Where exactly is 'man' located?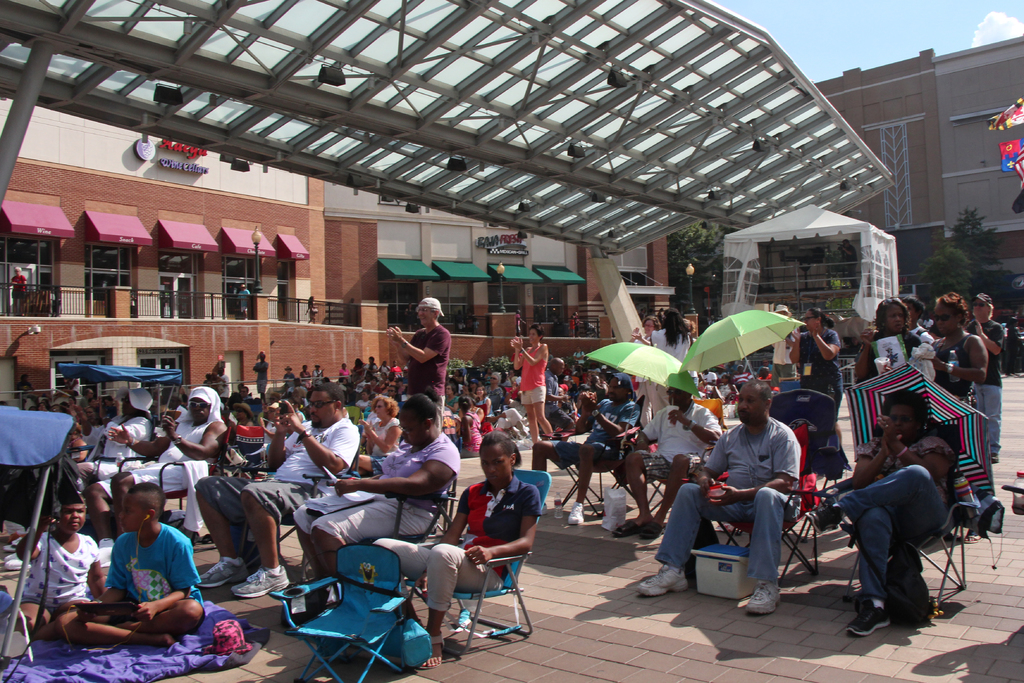
Its bounding box is BBox(48, 373, 72, 401).
